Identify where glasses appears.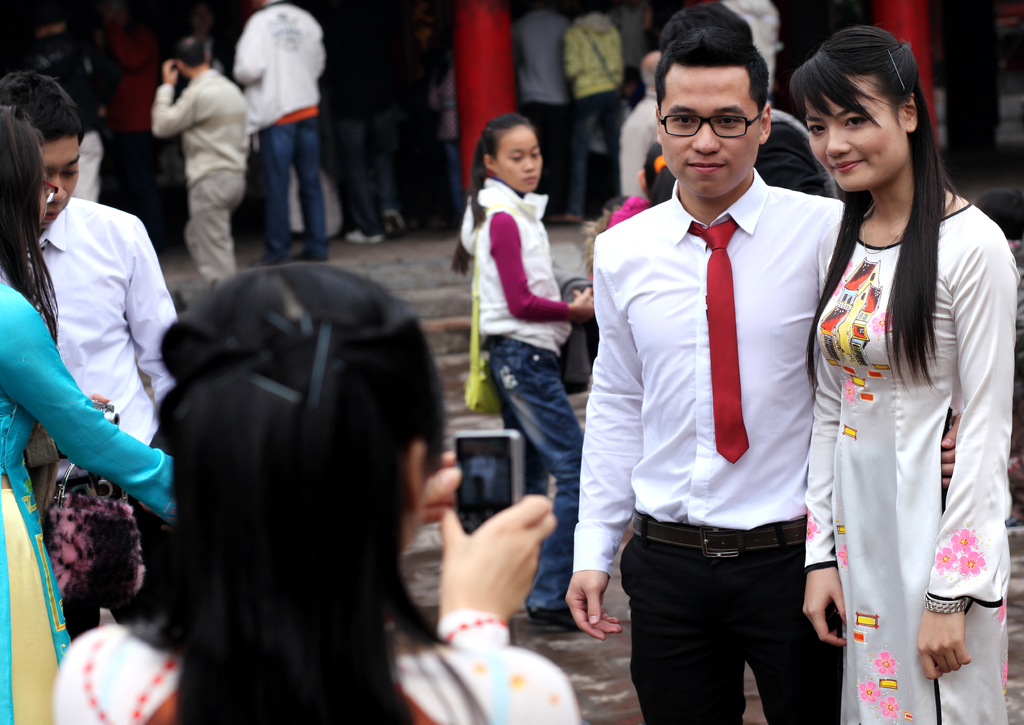
Appears at <bbox>653, 88, 780, 137</bbox>.
